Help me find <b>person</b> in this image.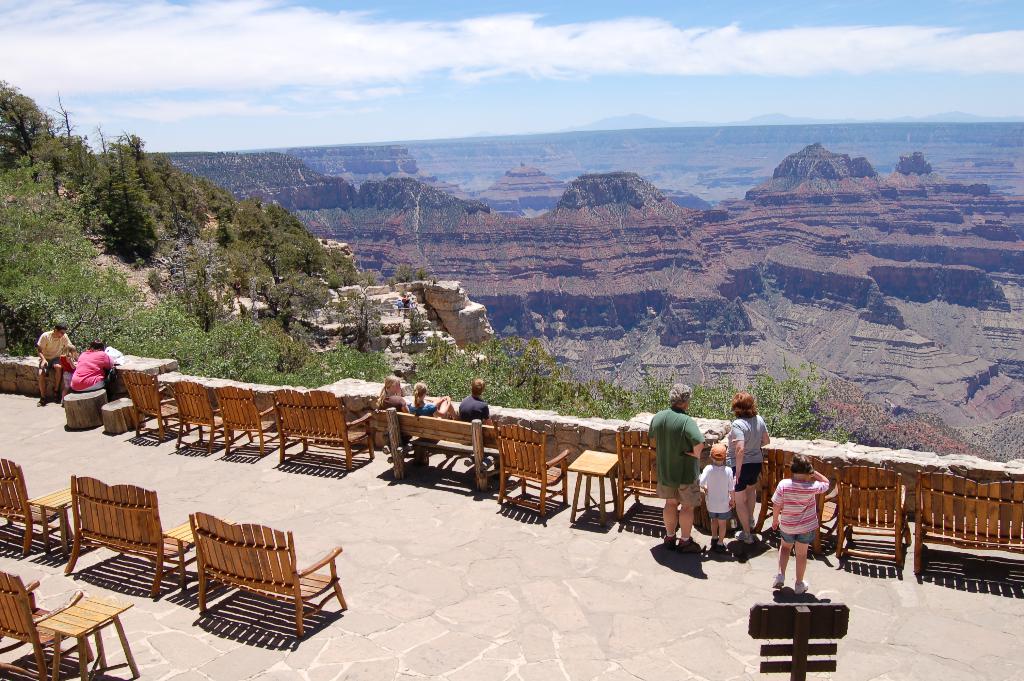
Found it: left=381, top=371, right=409, bottom=414.
